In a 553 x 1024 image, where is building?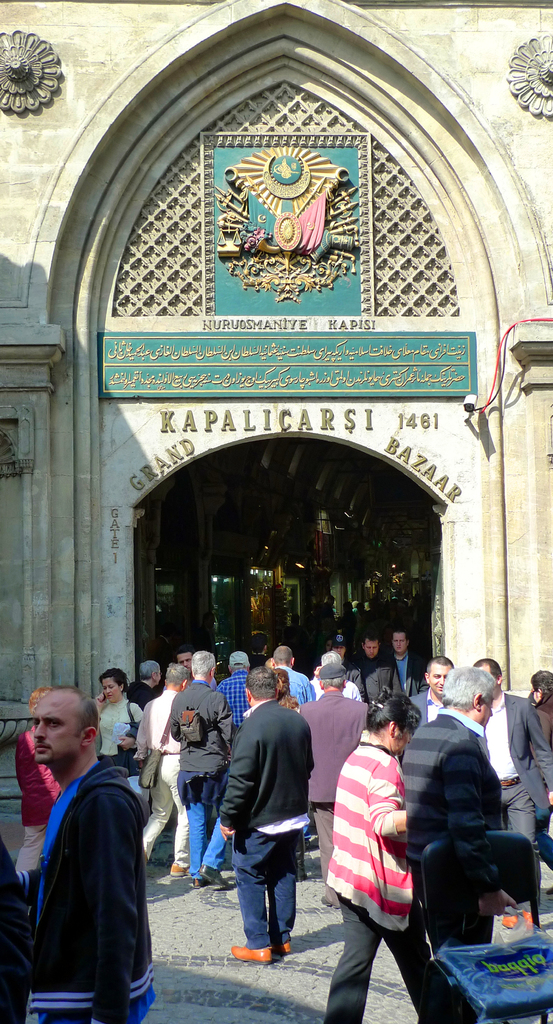
(0, 0, 552, 794).
